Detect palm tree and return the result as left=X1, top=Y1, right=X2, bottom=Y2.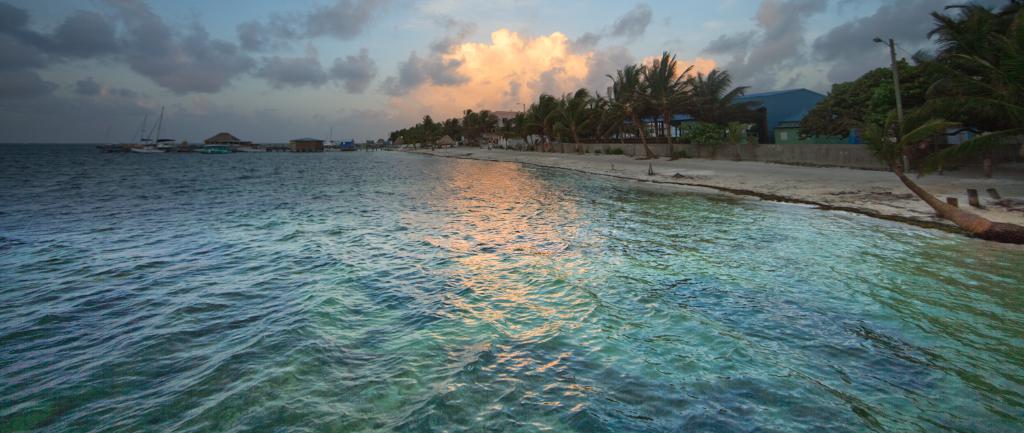
left=603, top=47, right=637, bottom=160.
